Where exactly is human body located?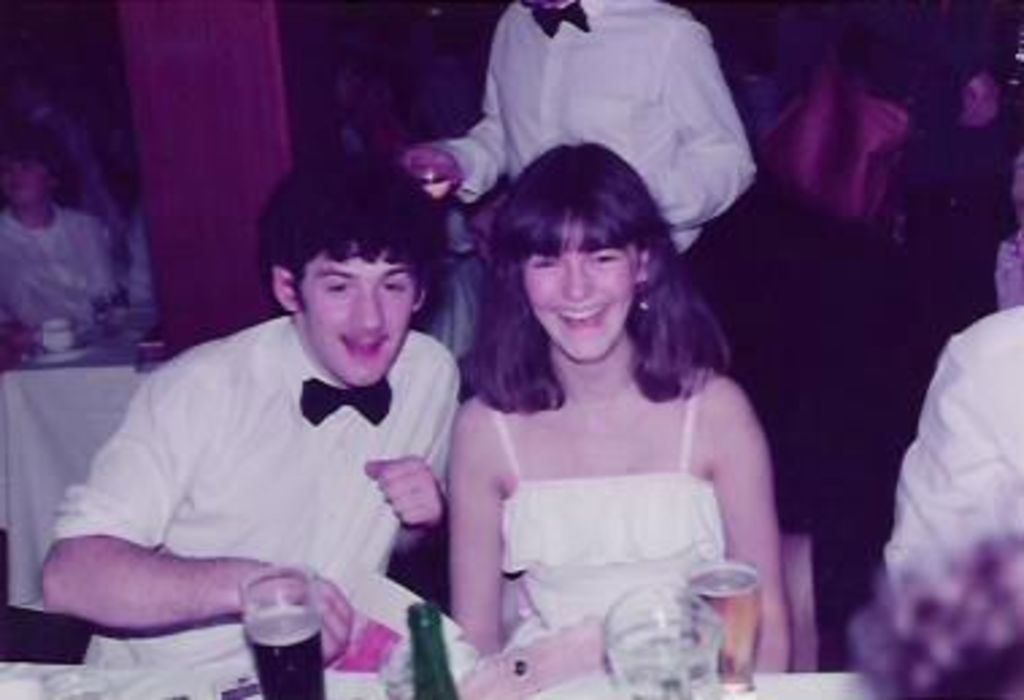
Its bounding box is <bbox>881, 303, 1021, 605</bbox>.
